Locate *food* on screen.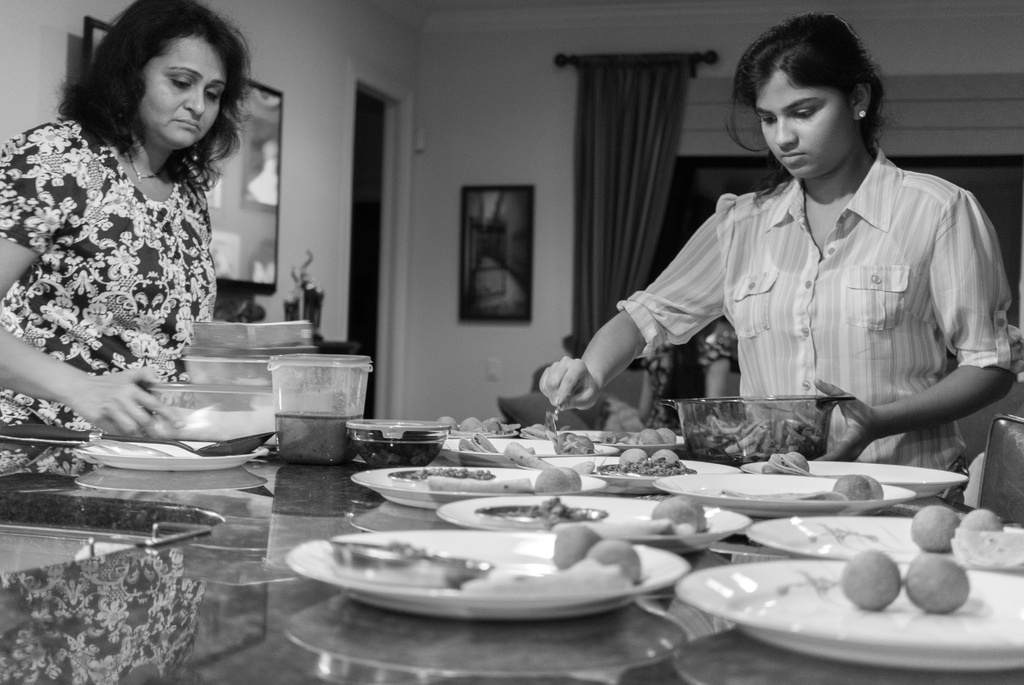
On screen at crop(785, 450, 811, 472).
